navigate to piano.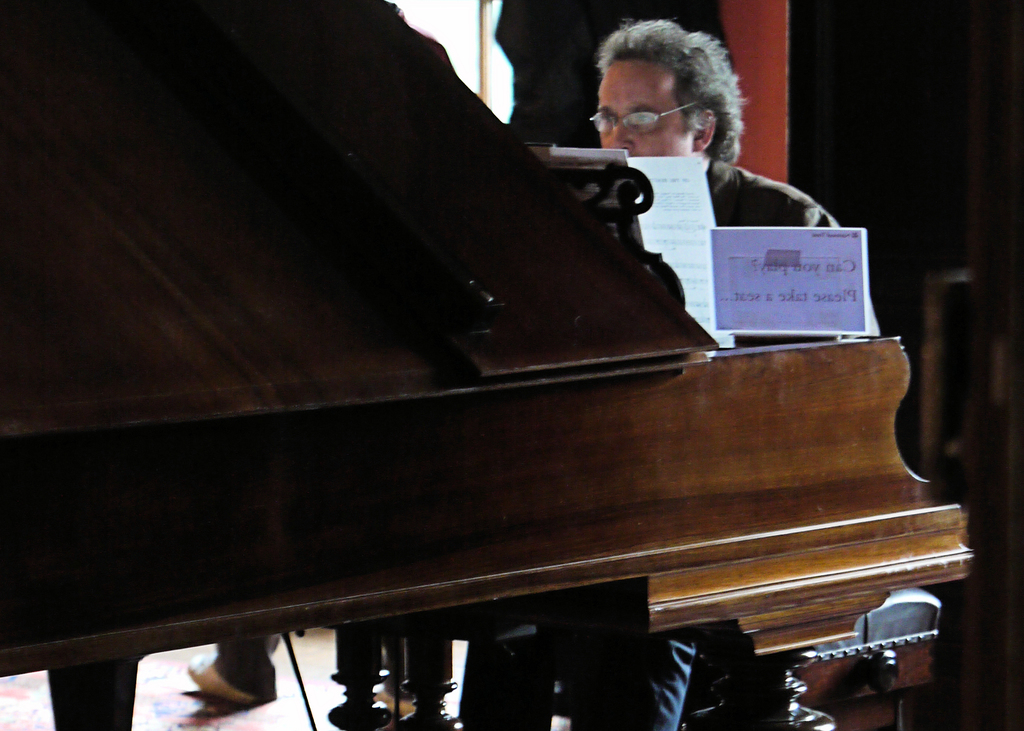
Navigation target: x1=0, y1=0, x2=977, y2=730.
